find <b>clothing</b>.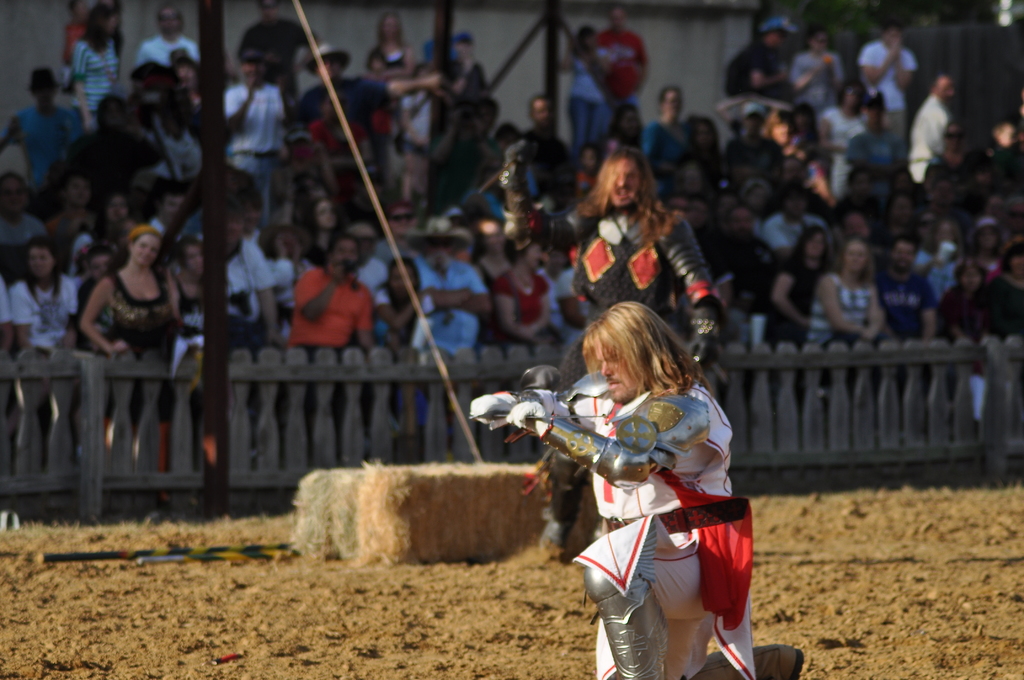
region(413, 248, 486, 387).
